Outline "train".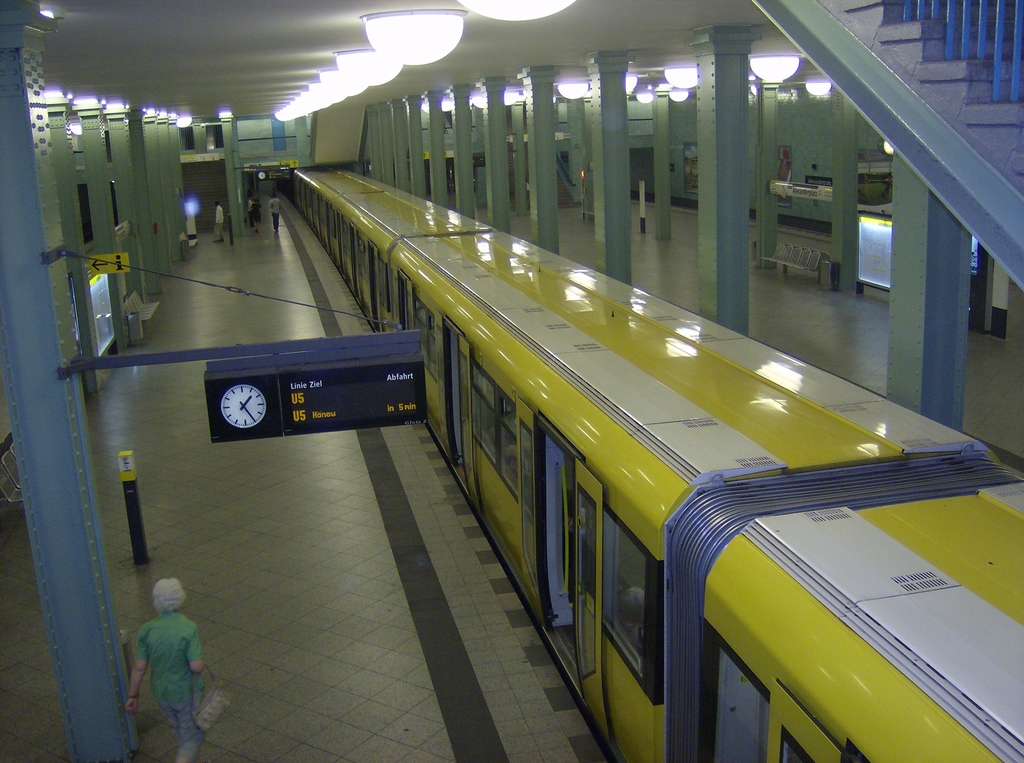
Outline: x1=290 y1=166 x2=1023 y2=762.
